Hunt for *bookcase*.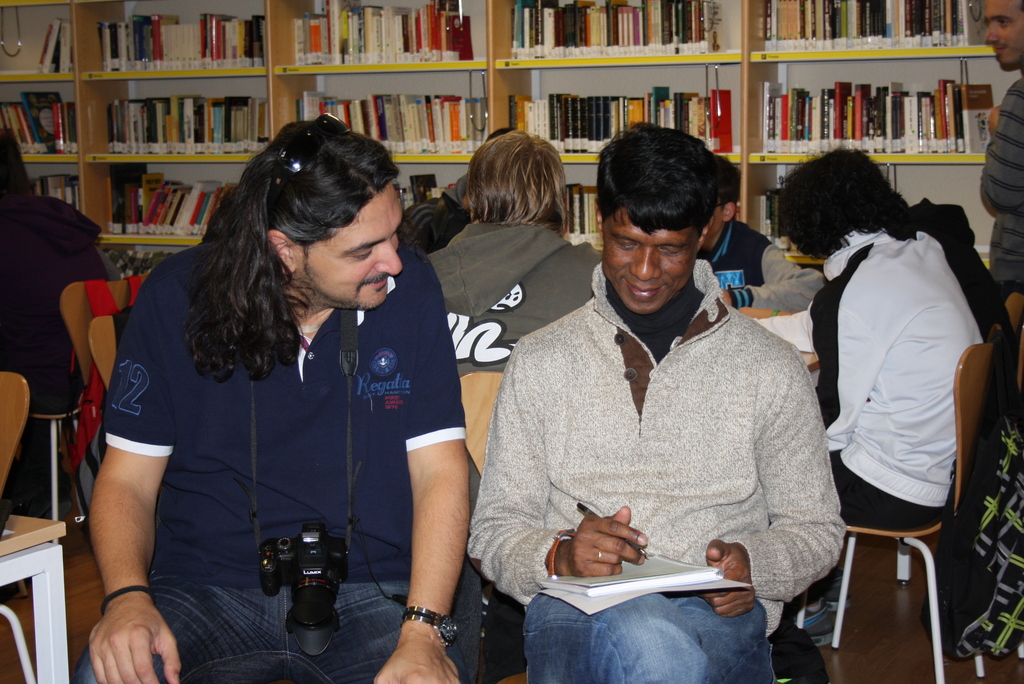
Hunted down at <box>0,0,1023,268</box>.
